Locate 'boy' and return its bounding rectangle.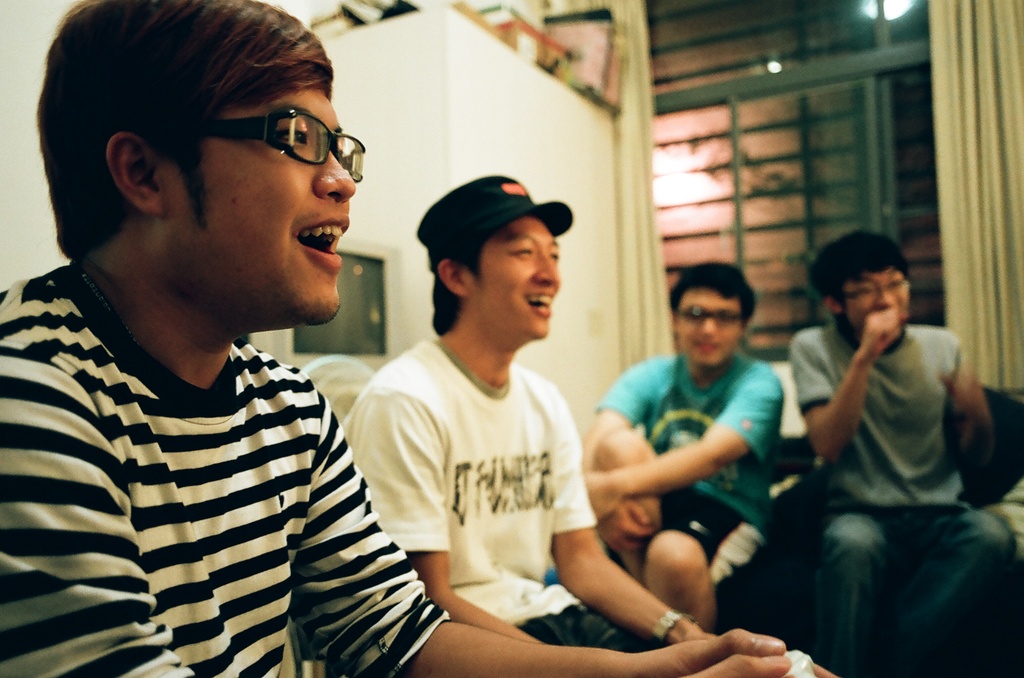
left=0, top=7, right=783, bottom=677.
